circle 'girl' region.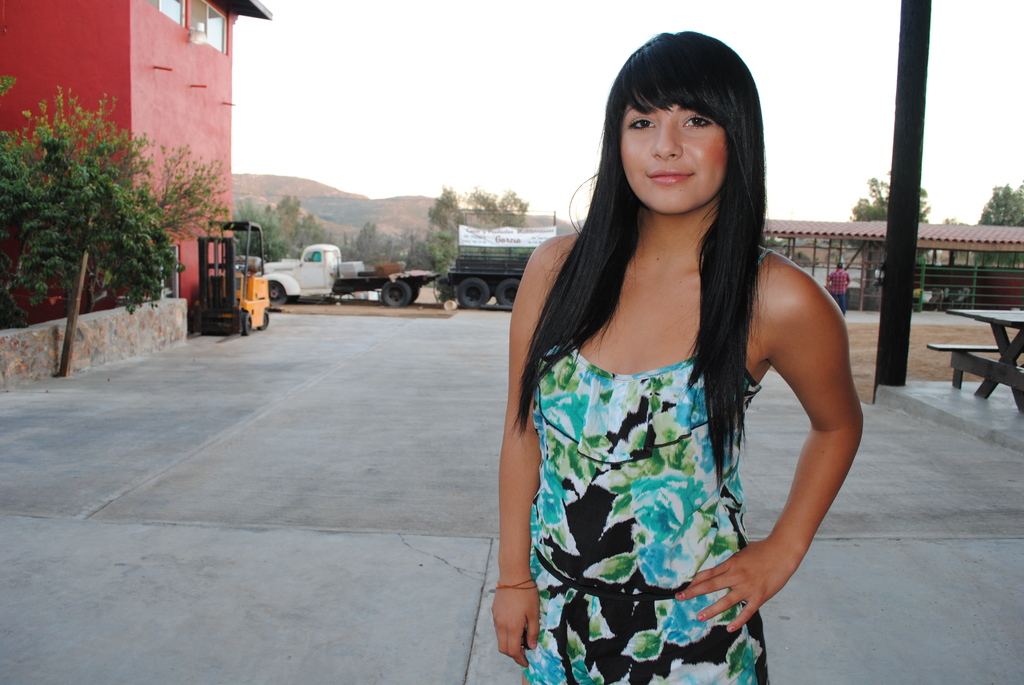
Region: [490,28,869,684].
